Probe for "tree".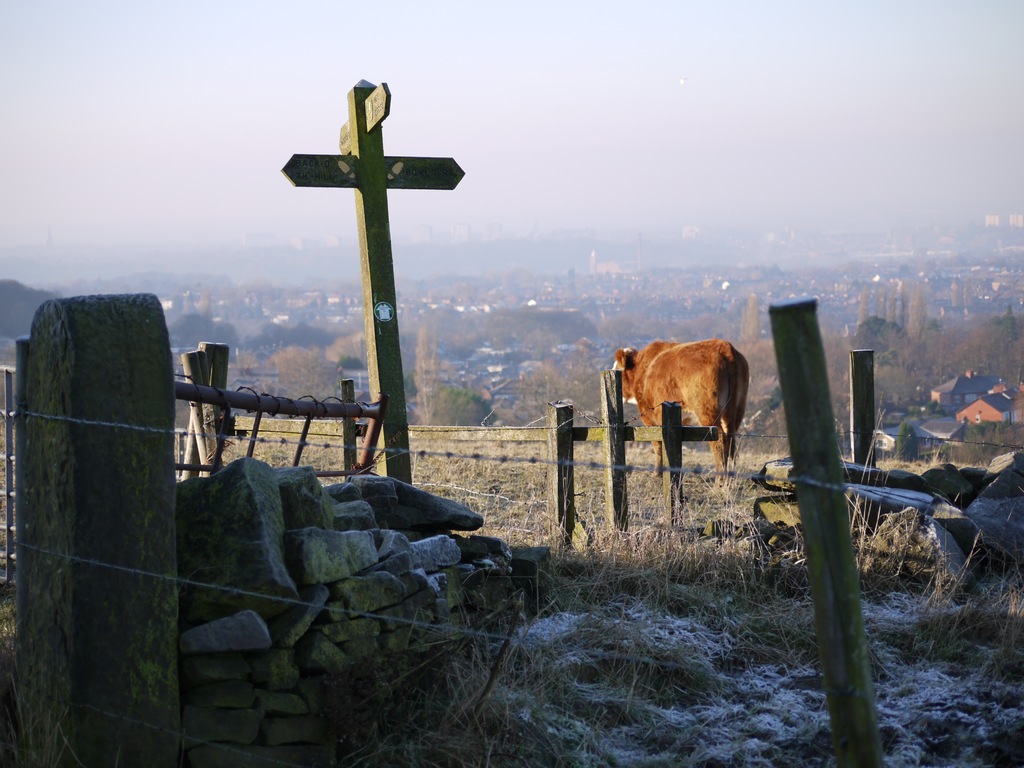
Probe result: (438,383,497,433).
